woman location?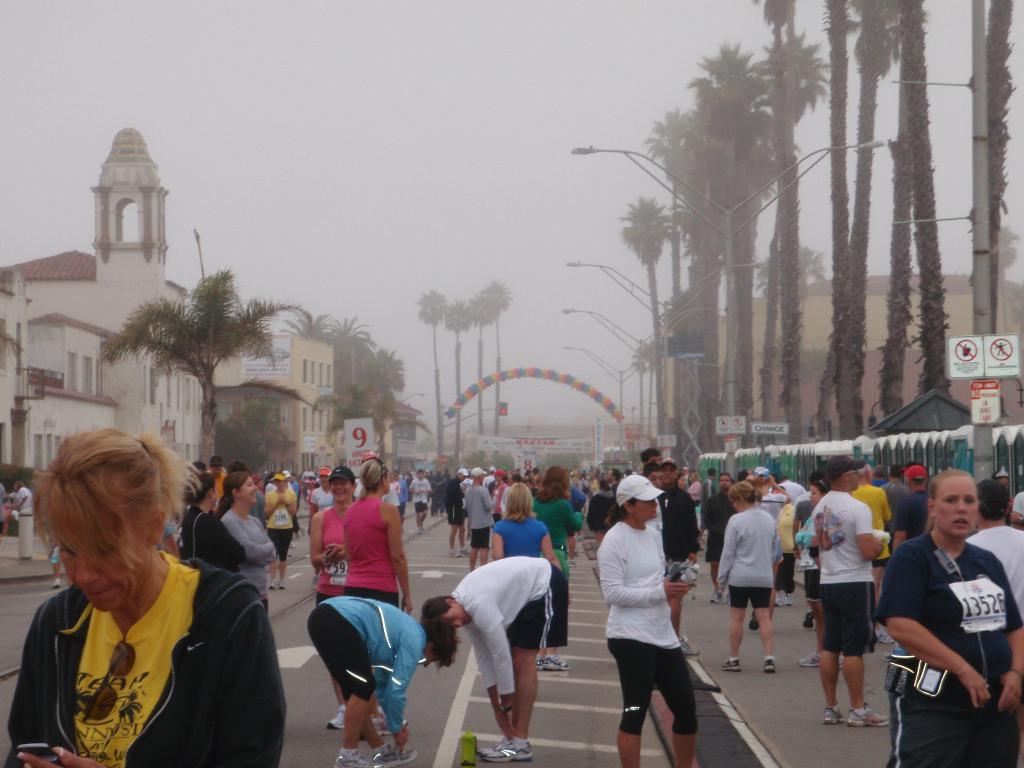
(x1=303, y1=595, x2=461, y2=767)
